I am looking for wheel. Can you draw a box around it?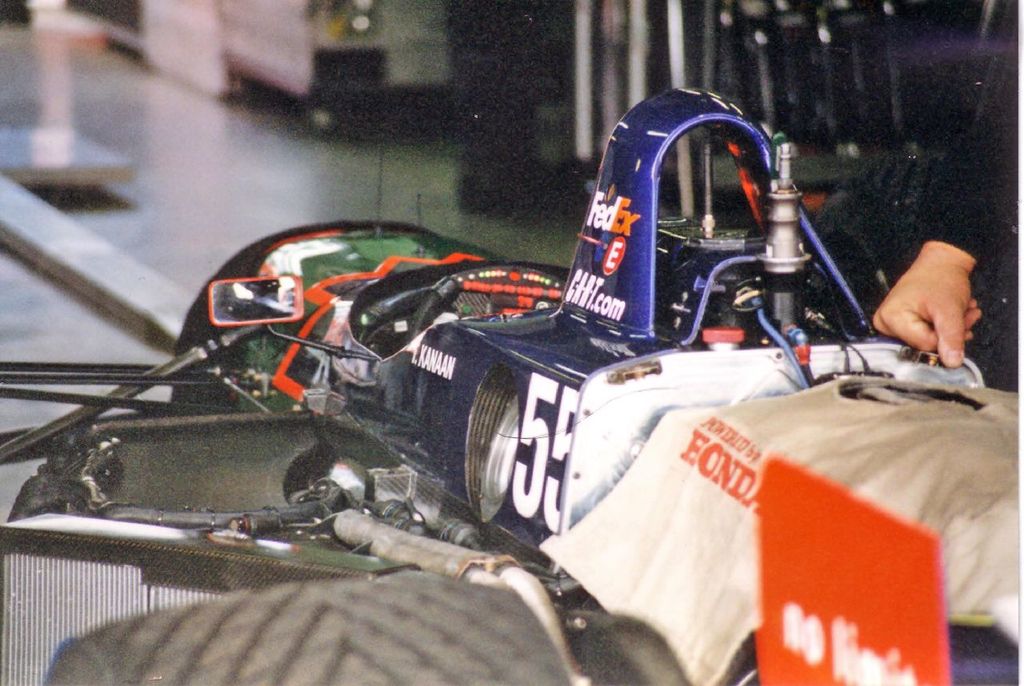
Sure, the bounding box is bbox=[59, 414, 333, 511].
